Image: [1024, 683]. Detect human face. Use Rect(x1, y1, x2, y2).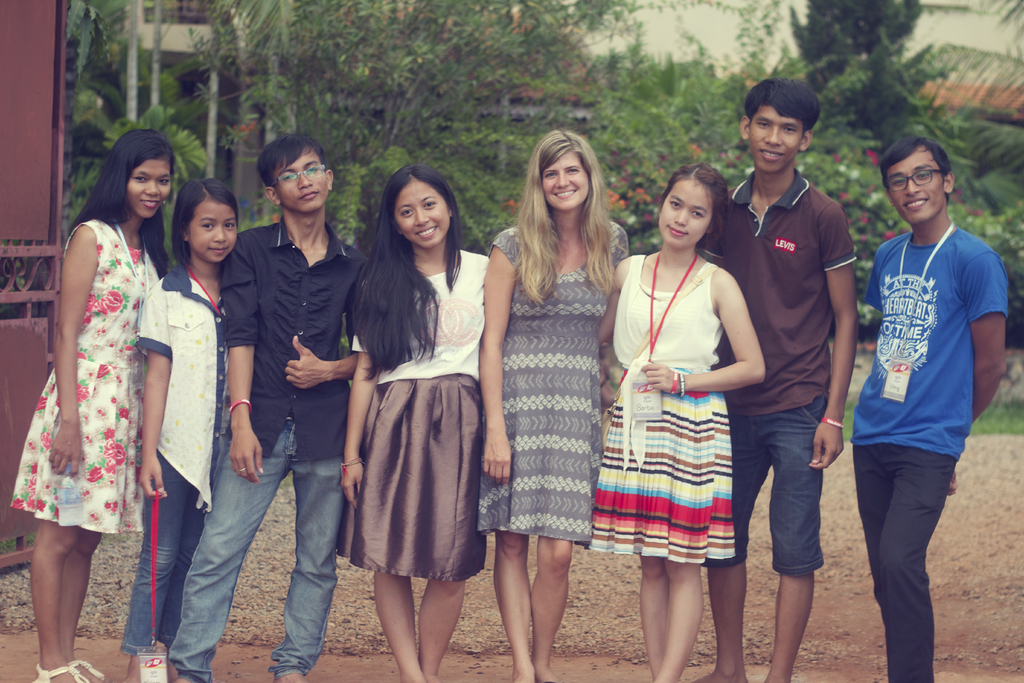
Rect(544, 150, 590, 209).
